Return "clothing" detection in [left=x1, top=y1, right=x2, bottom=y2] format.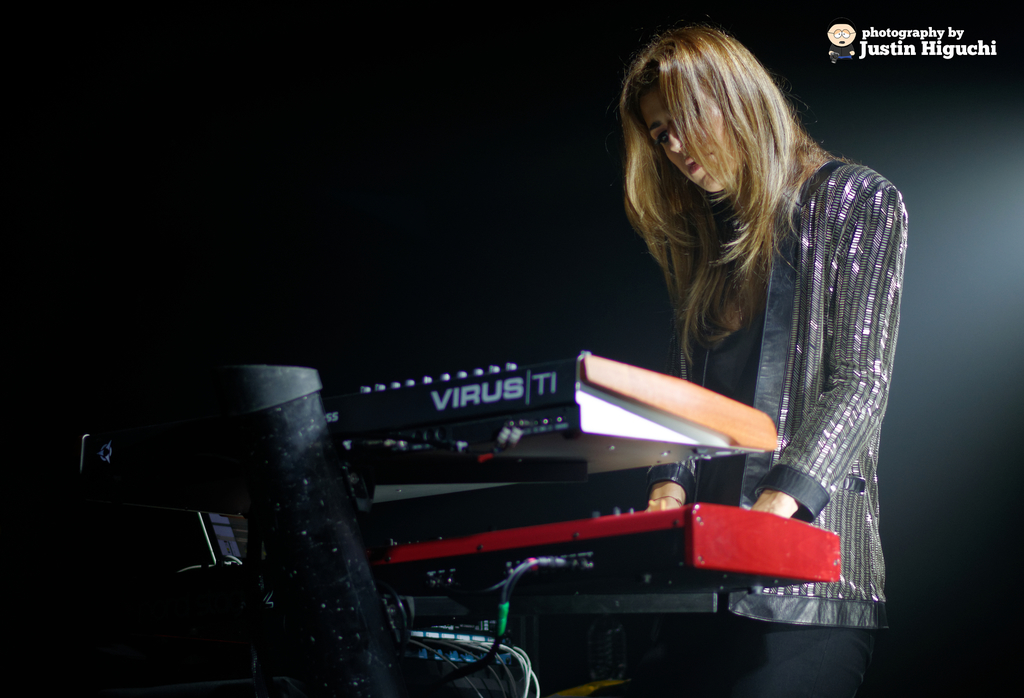
[left=638, top=157, right=911, bottom=691].
